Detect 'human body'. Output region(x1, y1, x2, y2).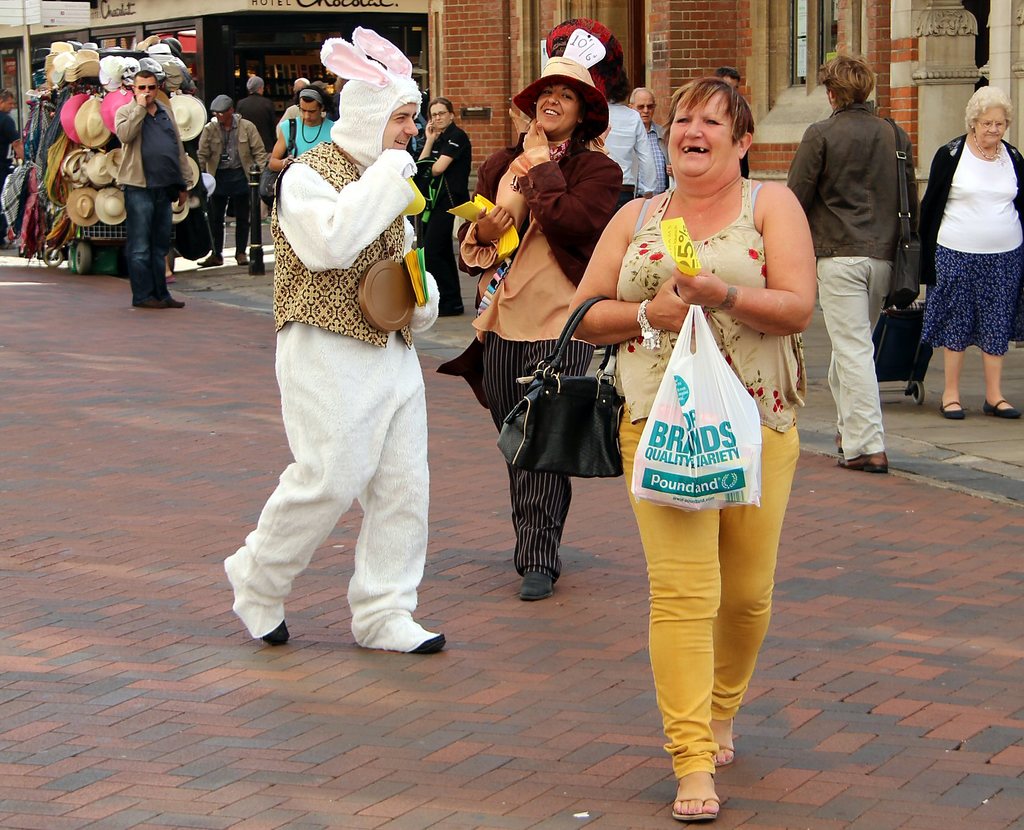
region(241, 64, 289, 172).
